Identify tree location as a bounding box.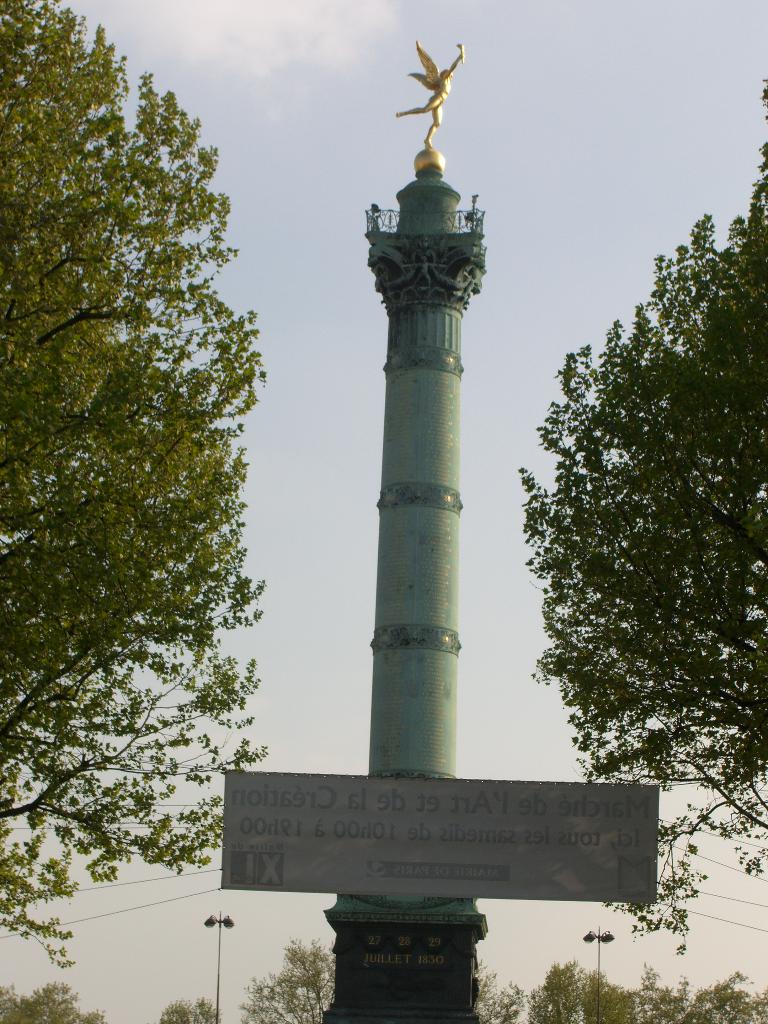
<box>512,65,767,951</box>.
